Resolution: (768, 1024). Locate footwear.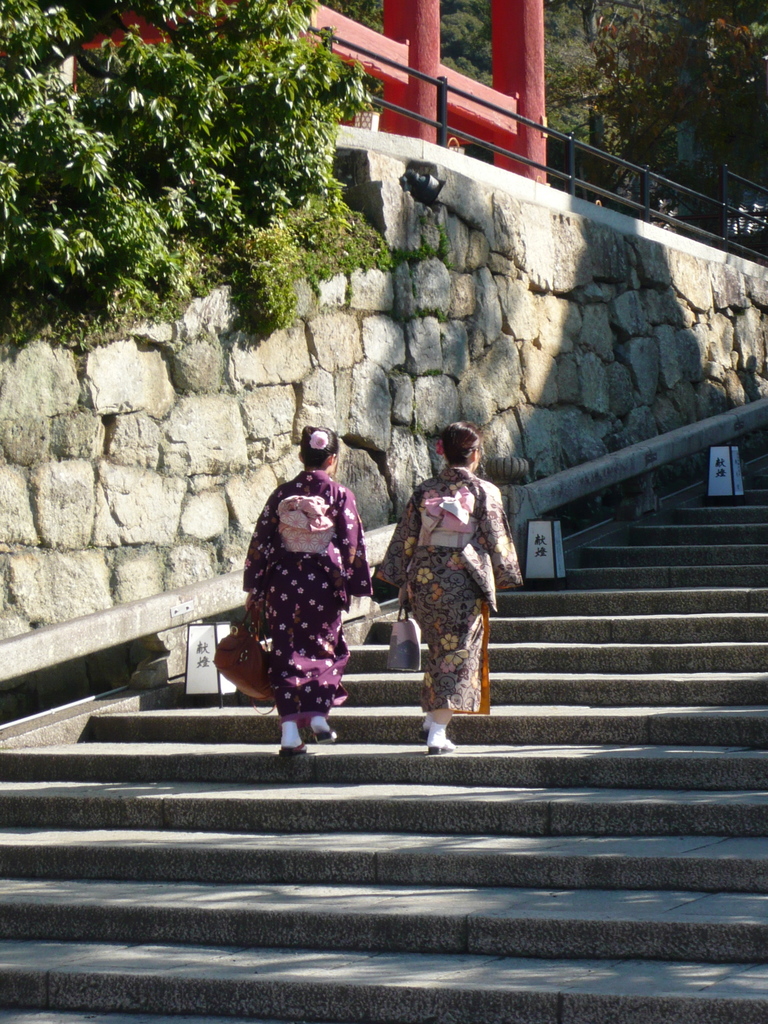
276, 737, 308, 756.
